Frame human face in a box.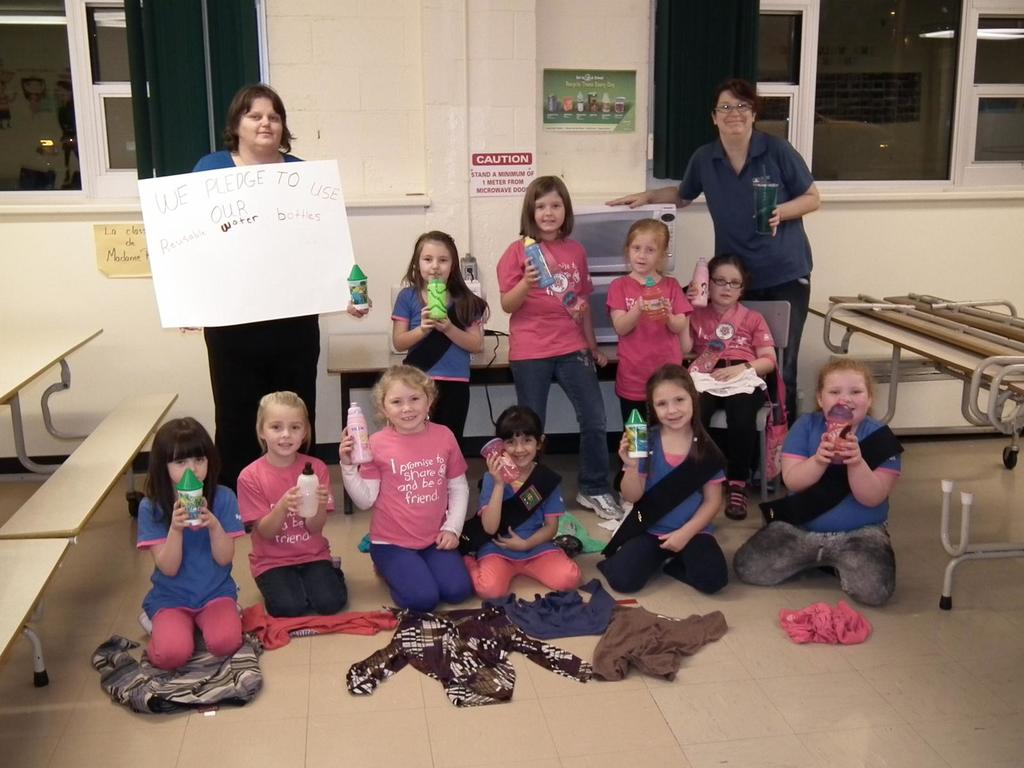
(627,230,655,278).
